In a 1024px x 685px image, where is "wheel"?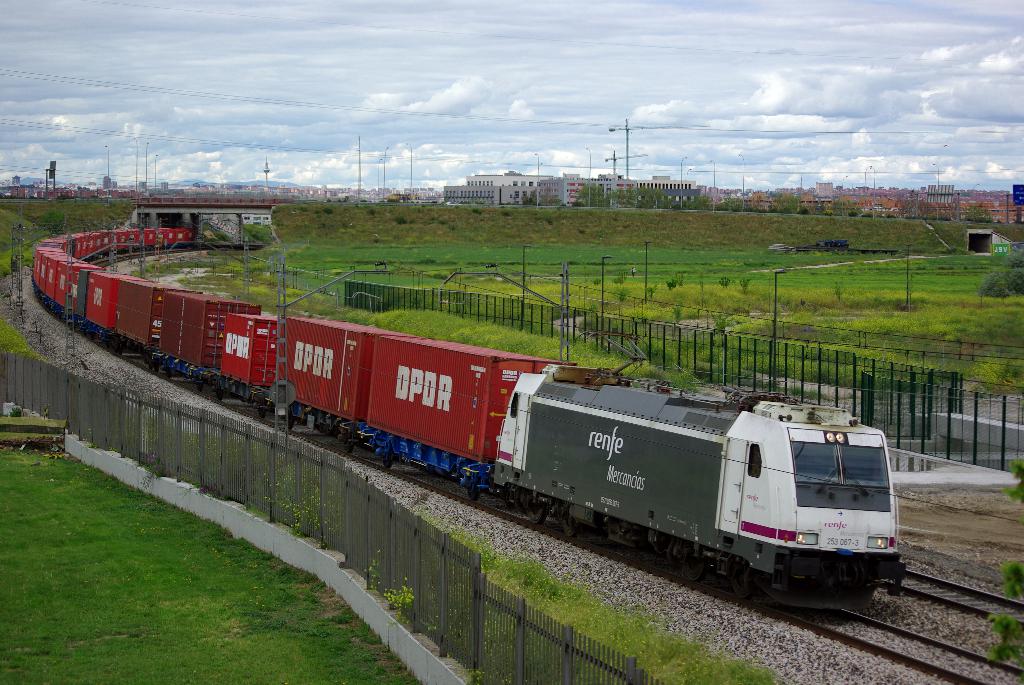
{"x1": 380, "y1": 454, "x2": 398, "y2": 474}.
